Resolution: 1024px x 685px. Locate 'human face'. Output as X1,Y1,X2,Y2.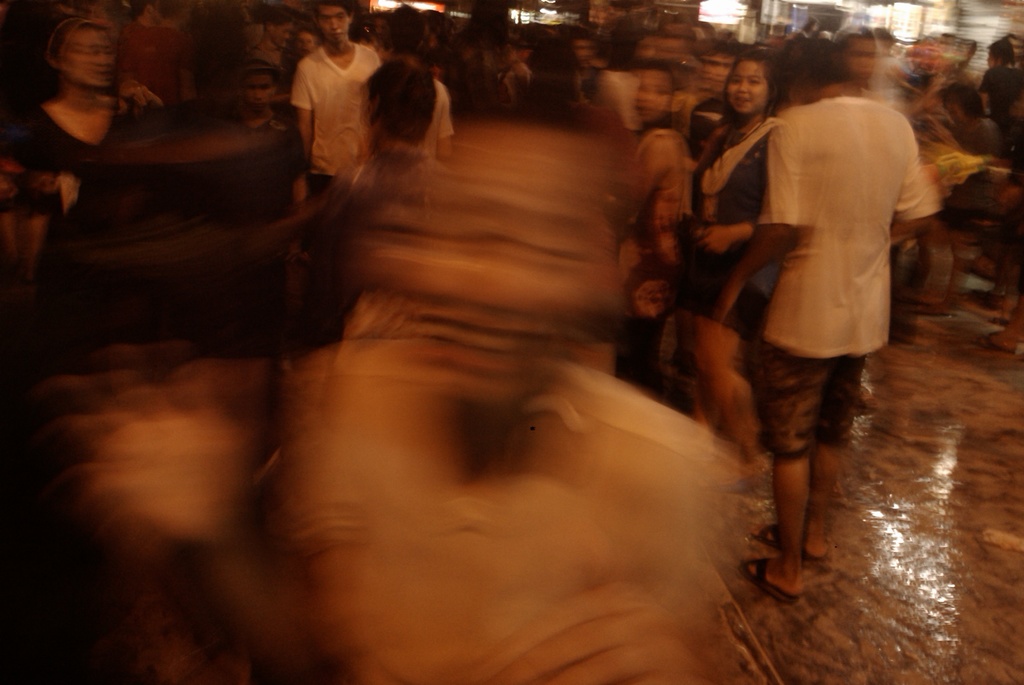
726,59,771,117.
